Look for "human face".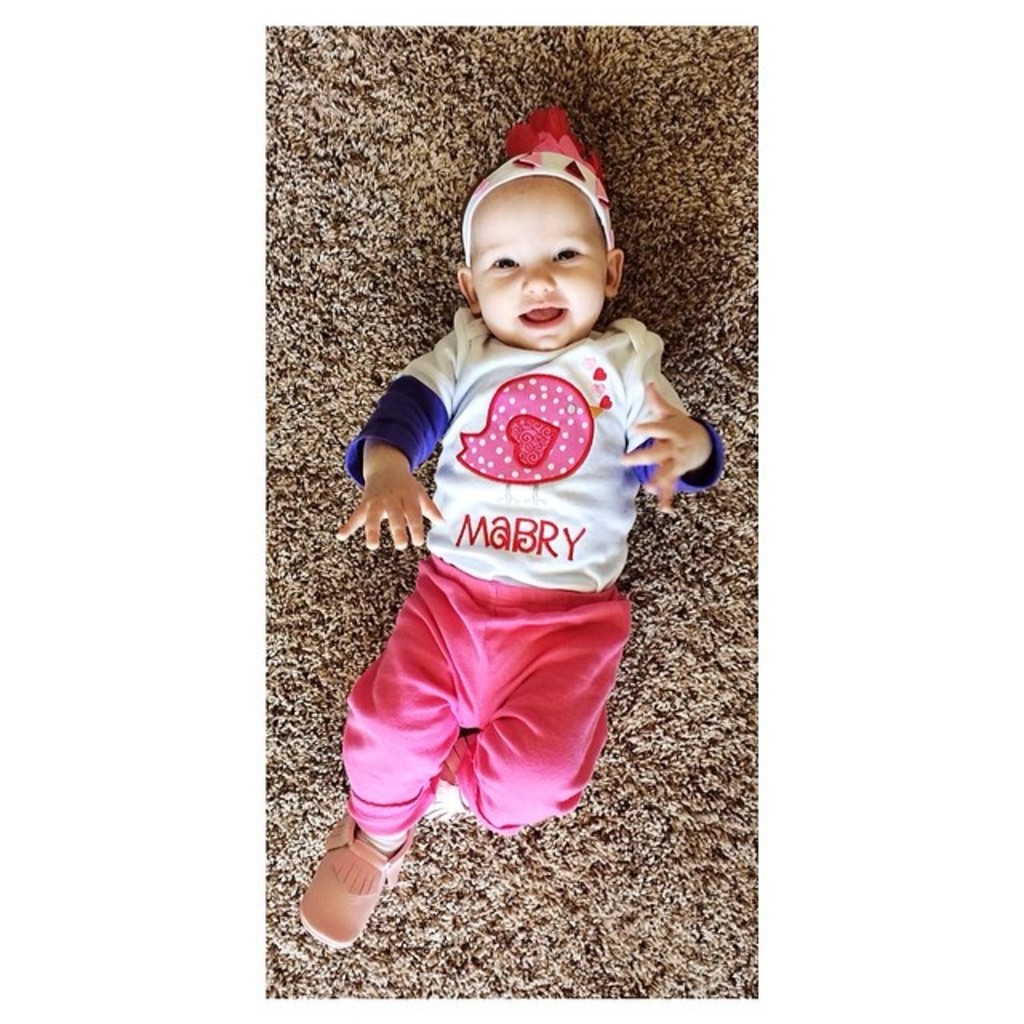
Found: x1=470 y1=178 x2=603 y2=352.
